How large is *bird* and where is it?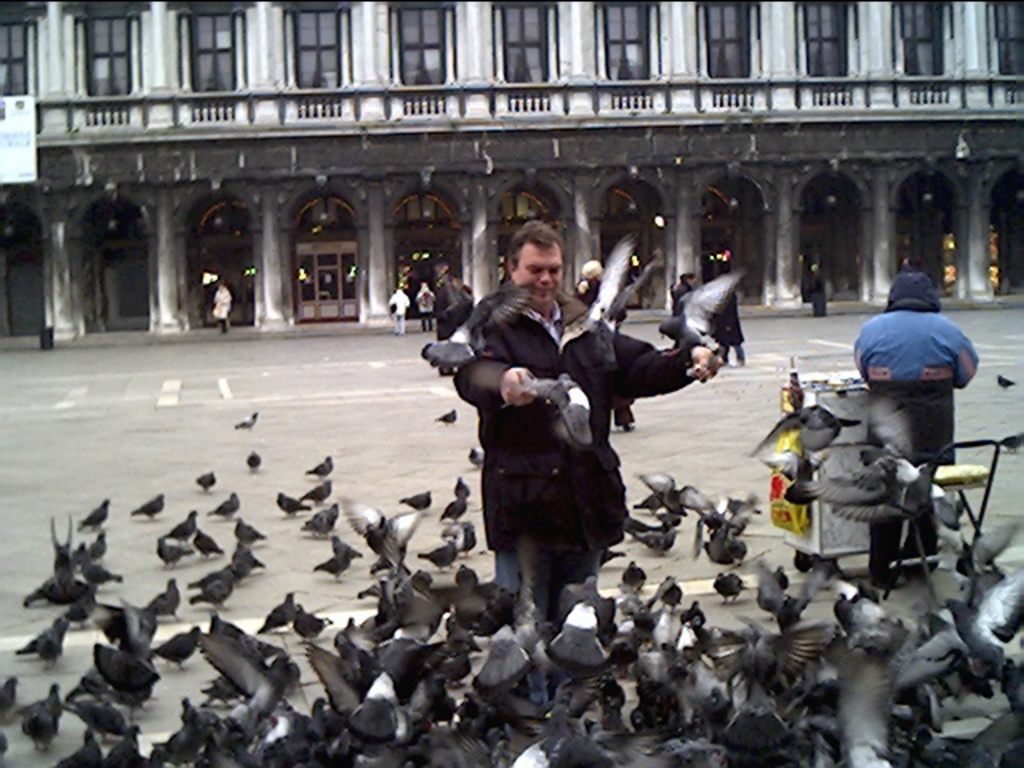
Bounding box: {"left": 434, "top": 405, "right": 459, "bottom": 426}.
